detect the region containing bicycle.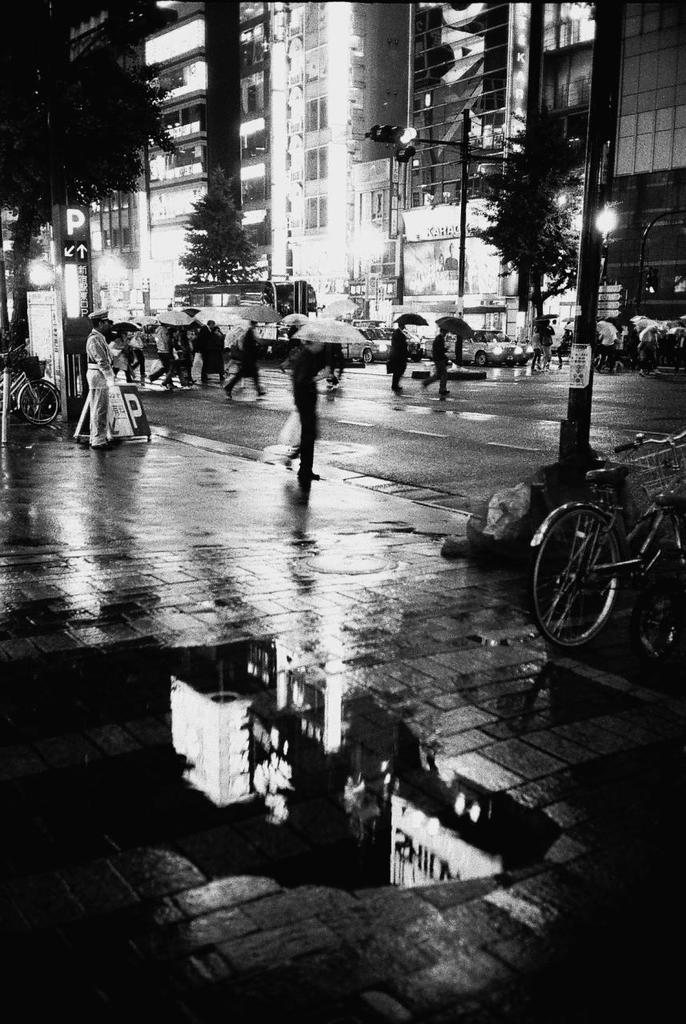
bbox(4, 361, 64, 420).
